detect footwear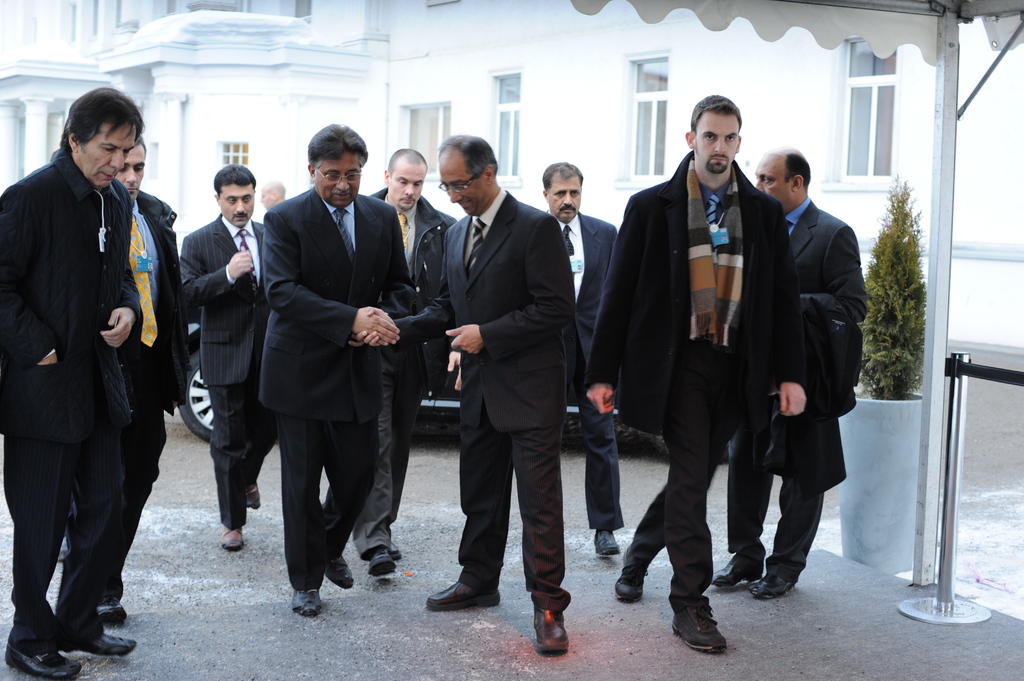
x1=591 y1=526 x2=615 y2=555
